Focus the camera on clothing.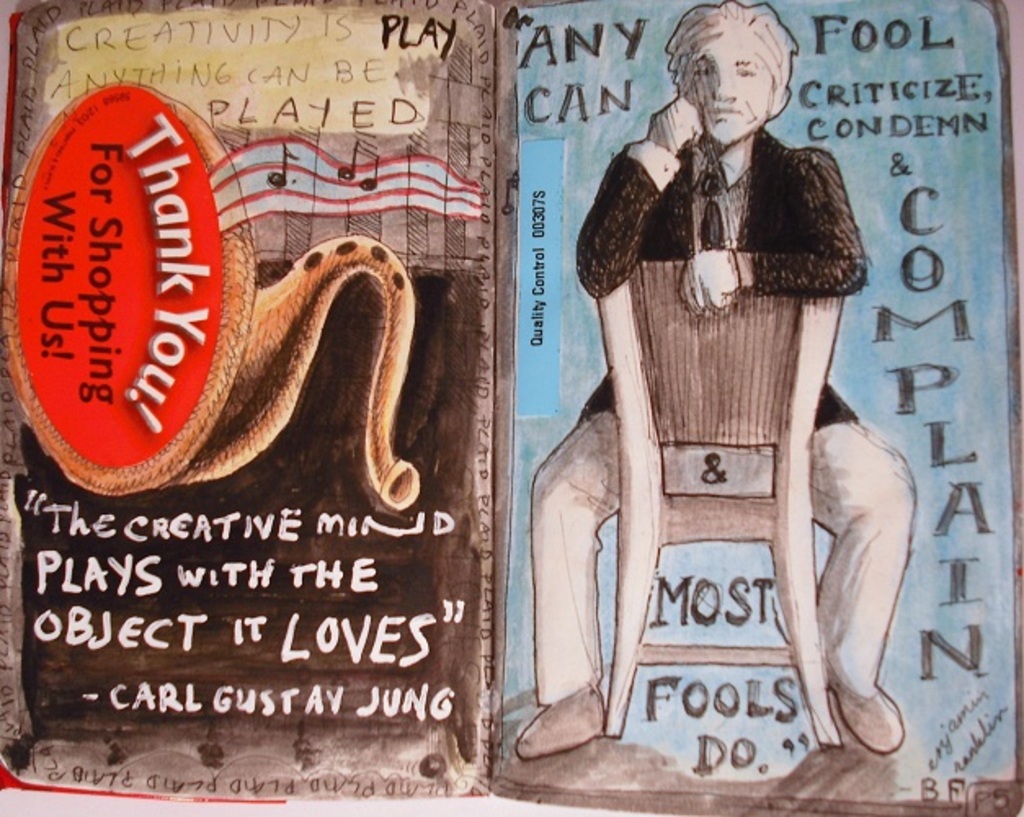
Focus region: box=[531, 131, 919, 704].
